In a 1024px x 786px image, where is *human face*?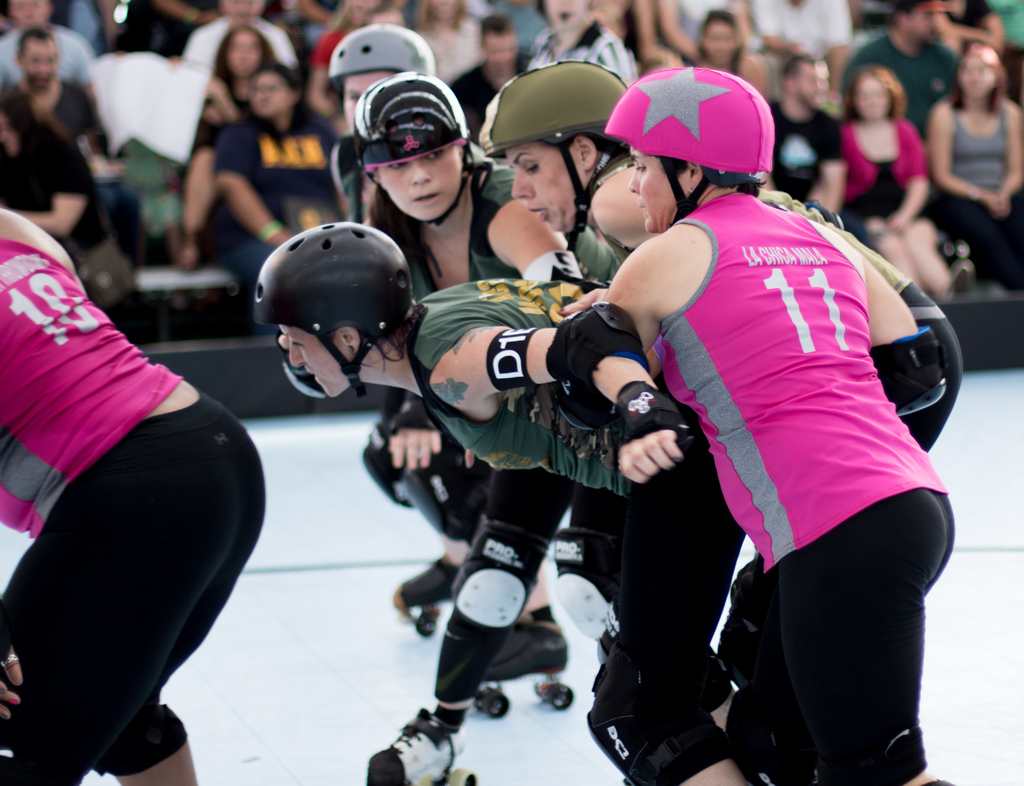
box=[628, 143, 676, 237].
